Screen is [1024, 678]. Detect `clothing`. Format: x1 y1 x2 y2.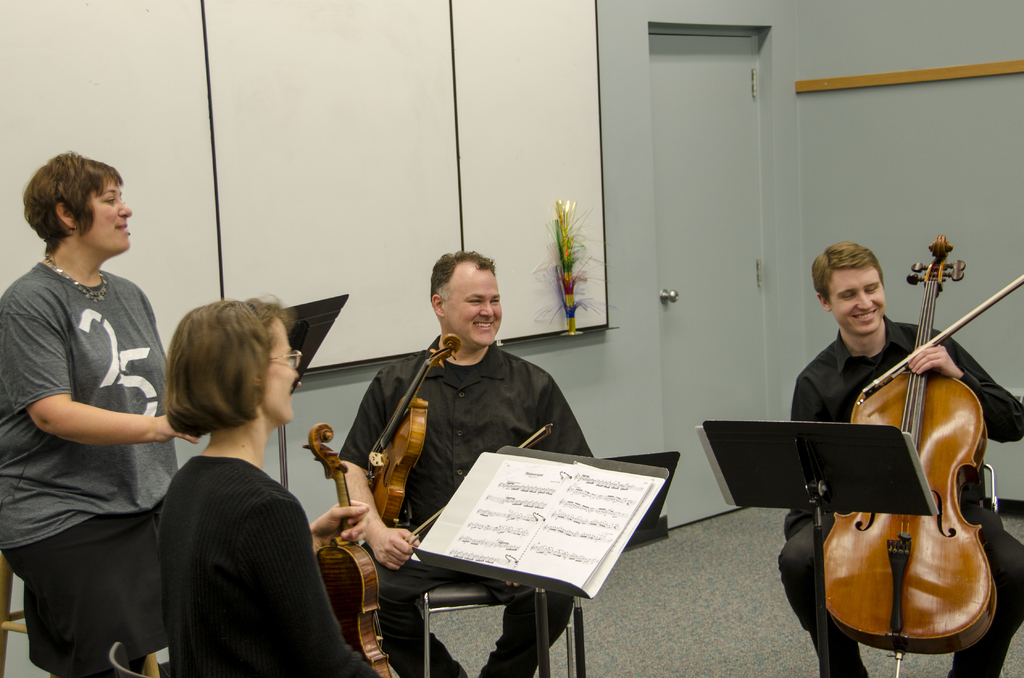
779 312 1023 677.
